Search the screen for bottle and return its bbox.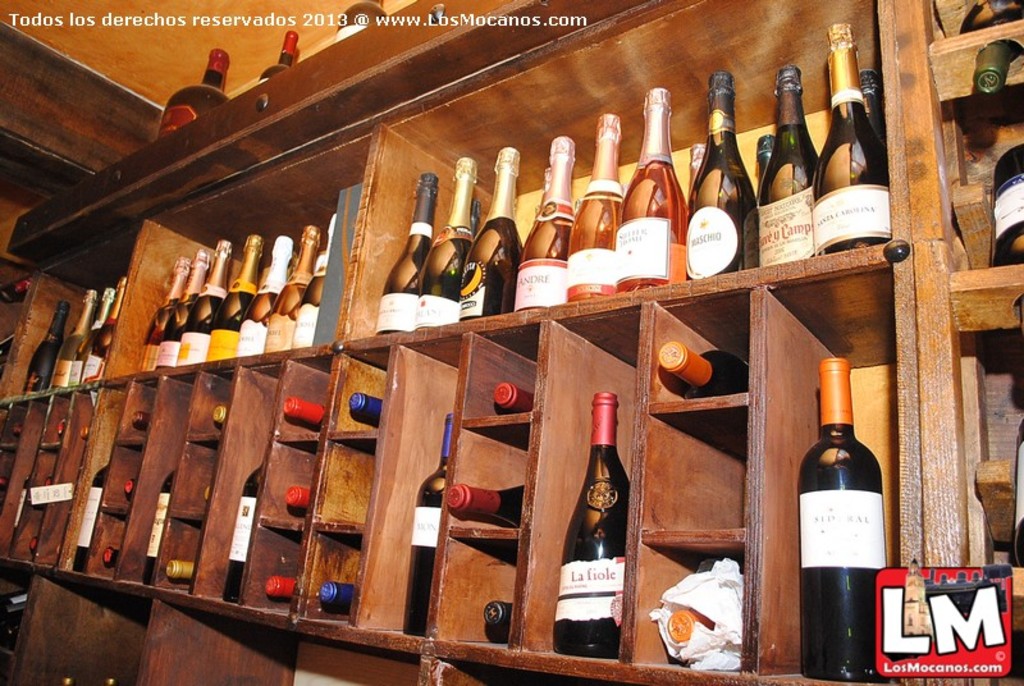
Found: 274 394 323 427.
